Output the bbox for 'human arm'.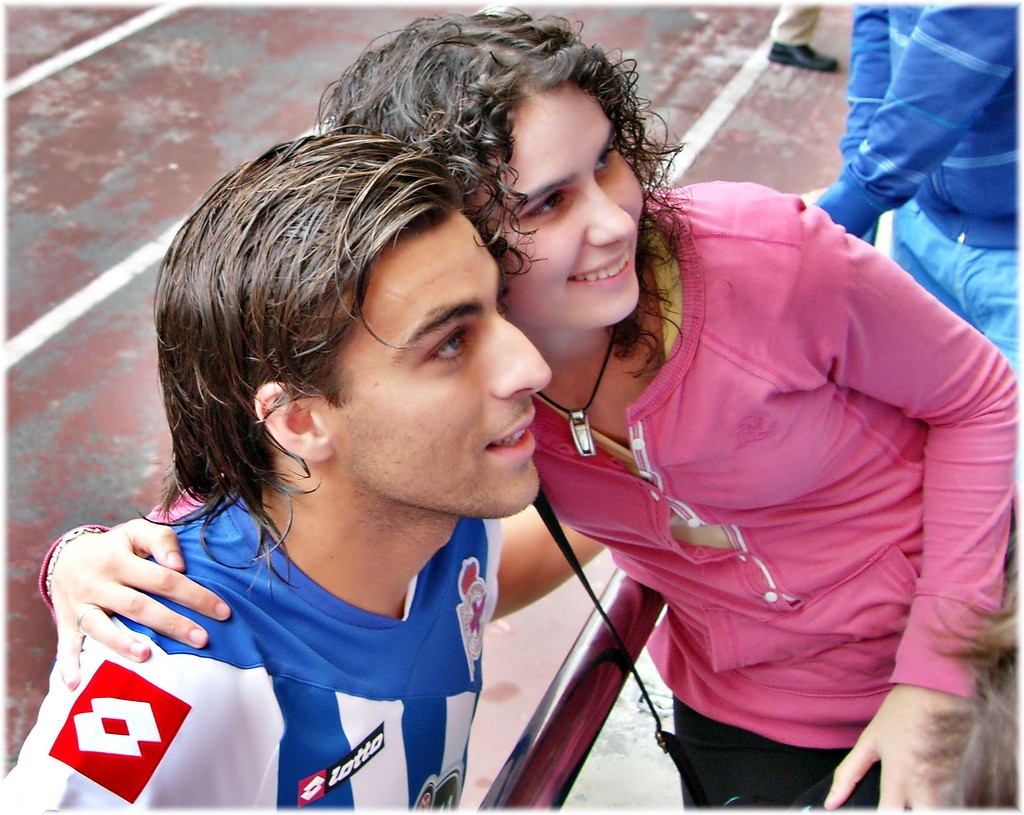
[x1=774, y1=187, x2=1014, y2=814].
